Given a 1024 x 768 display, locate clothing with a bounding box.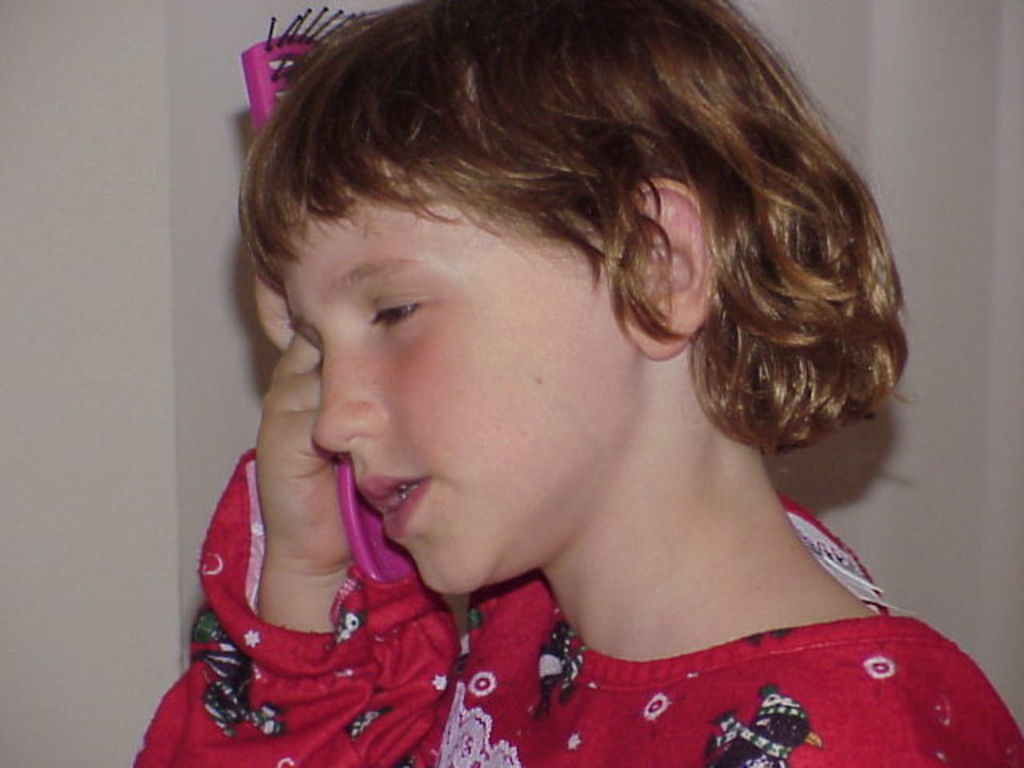
Located: <bbox>131, 445, 1022, 766</bbox>.
